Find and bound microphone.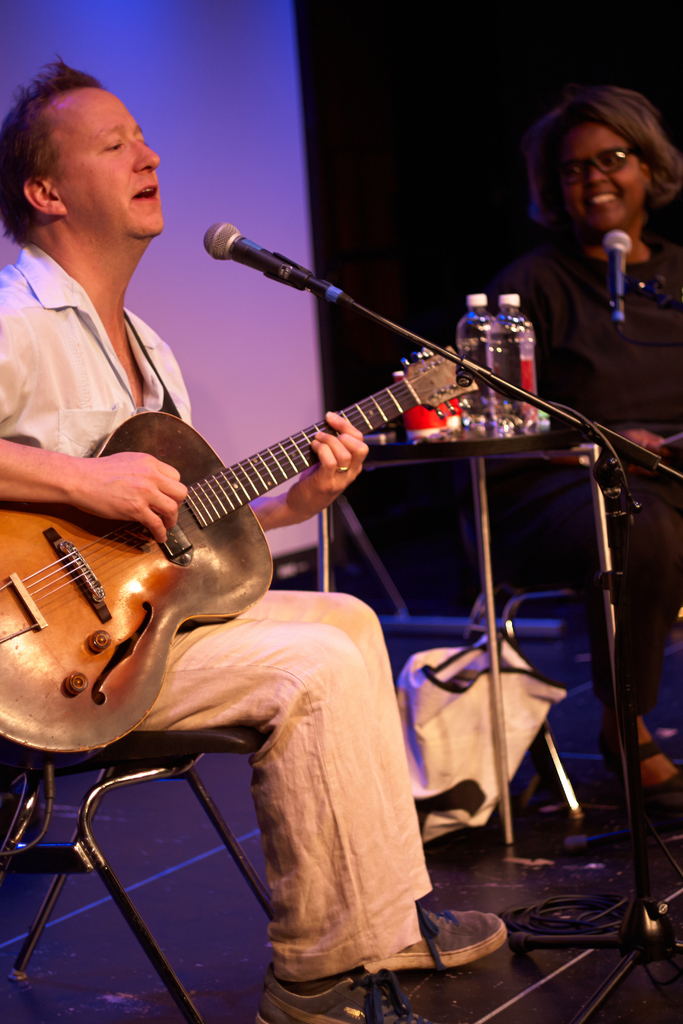
Bound: pyautogui.locateOnScreen(604, 232, 628, 337).
